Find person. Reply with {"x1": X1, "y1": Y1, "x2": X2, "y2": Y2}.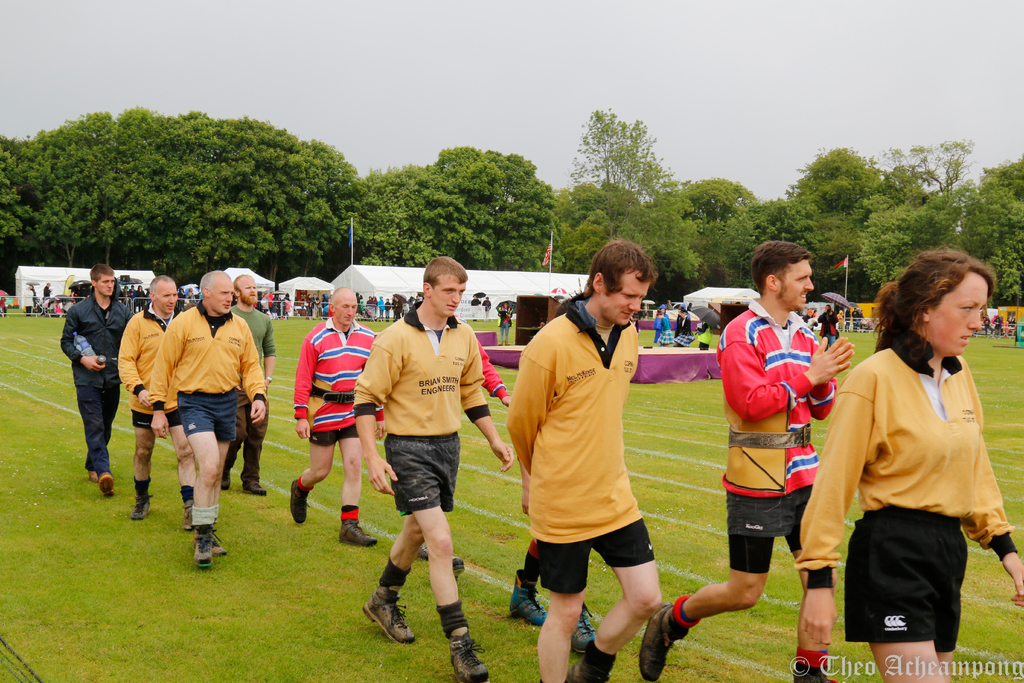
{"x1": 420, "y1": 338, "x2": 512, "y2": 579}.
